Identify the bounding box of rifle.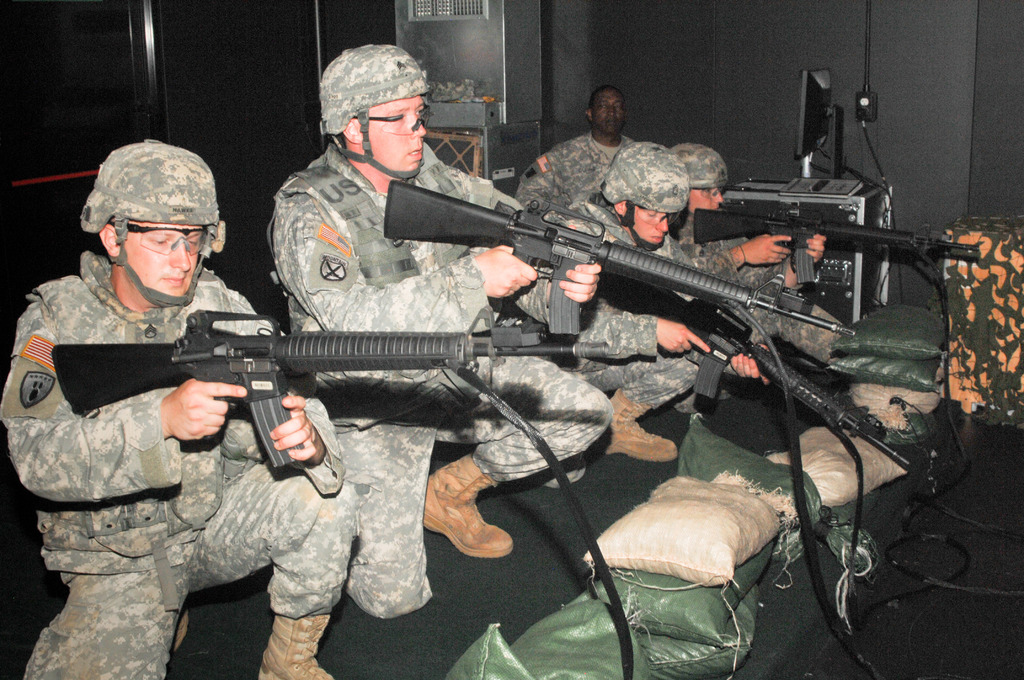
box=[690, 205, 993, 286].
